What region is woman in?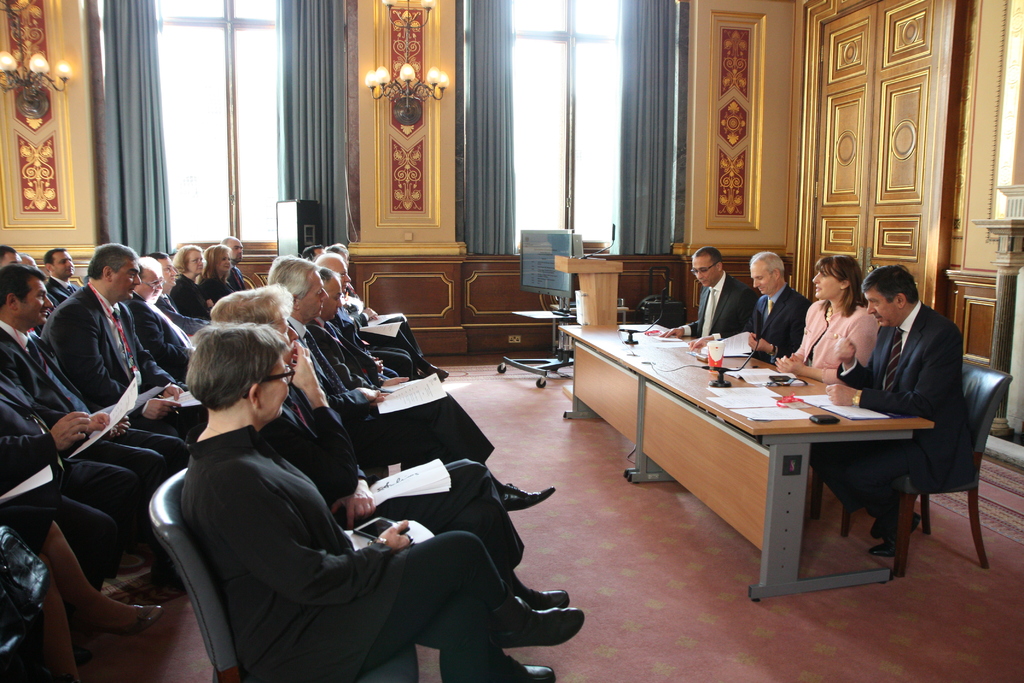
<bbox>177, 325, 587, 682</bbox>.
